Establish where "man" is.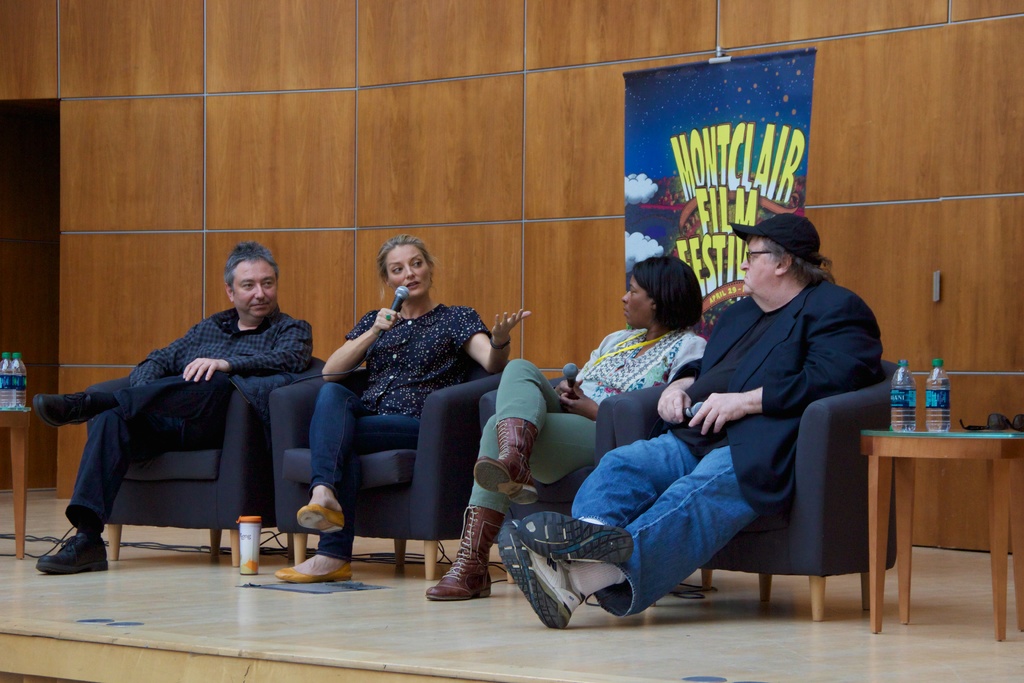
Established at region(43, 254, 345, 572).
